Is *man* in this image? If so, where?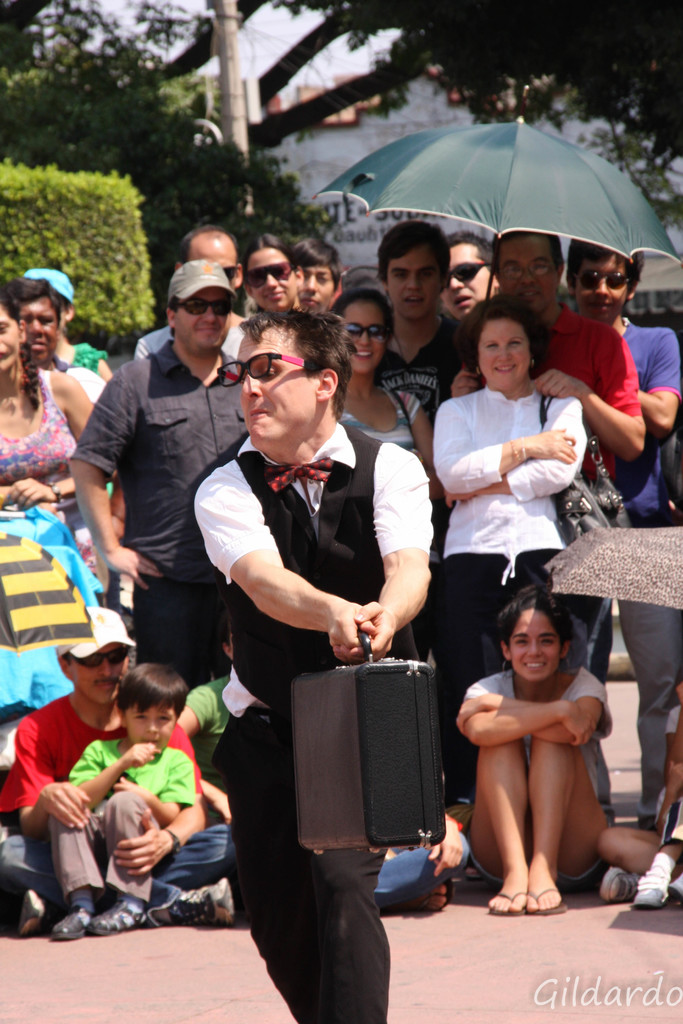
Yes, at l=379, t=218, r=466, b=417.
